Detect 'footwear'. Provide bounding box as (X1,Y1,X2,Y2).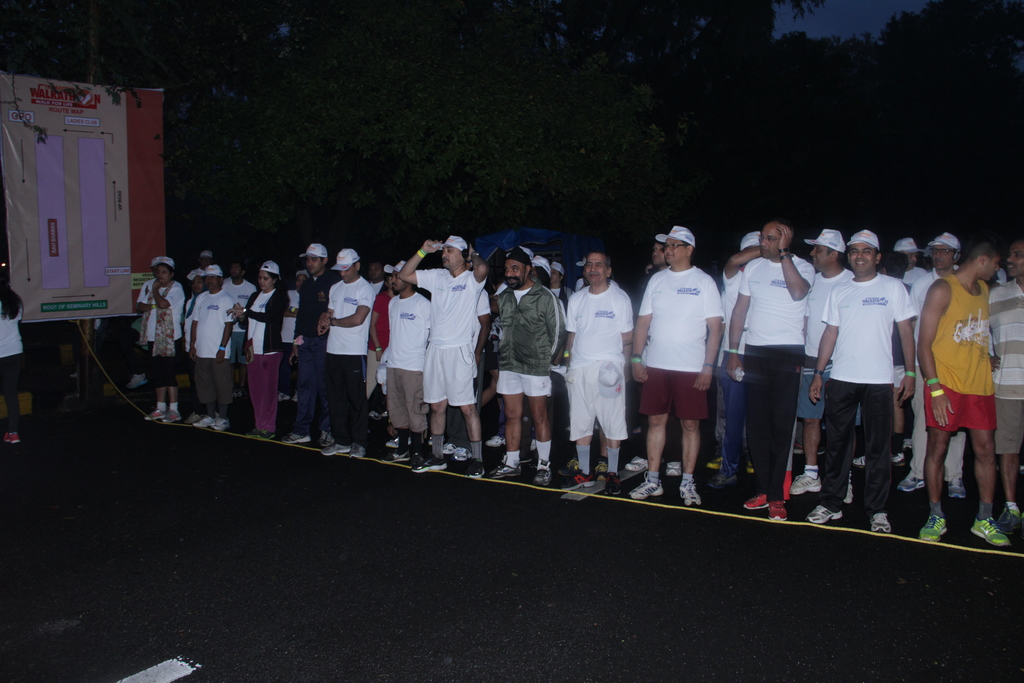
(532,459,551,484).
